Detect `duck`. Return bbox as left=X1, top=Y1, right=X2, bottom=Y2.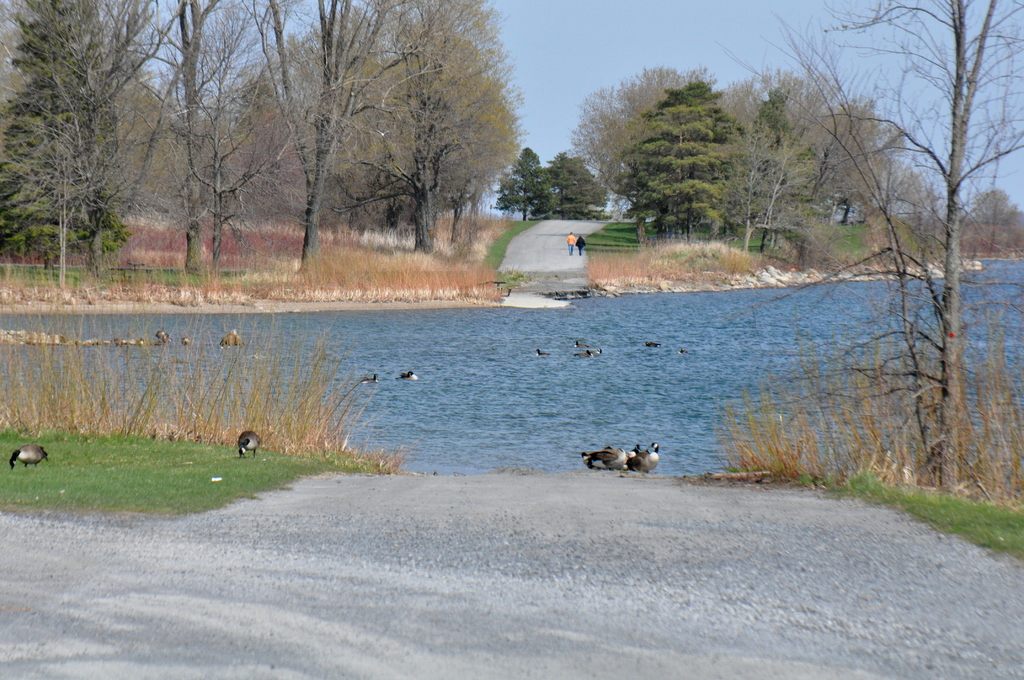
left=573, top=442, right=646, bottom=473.
